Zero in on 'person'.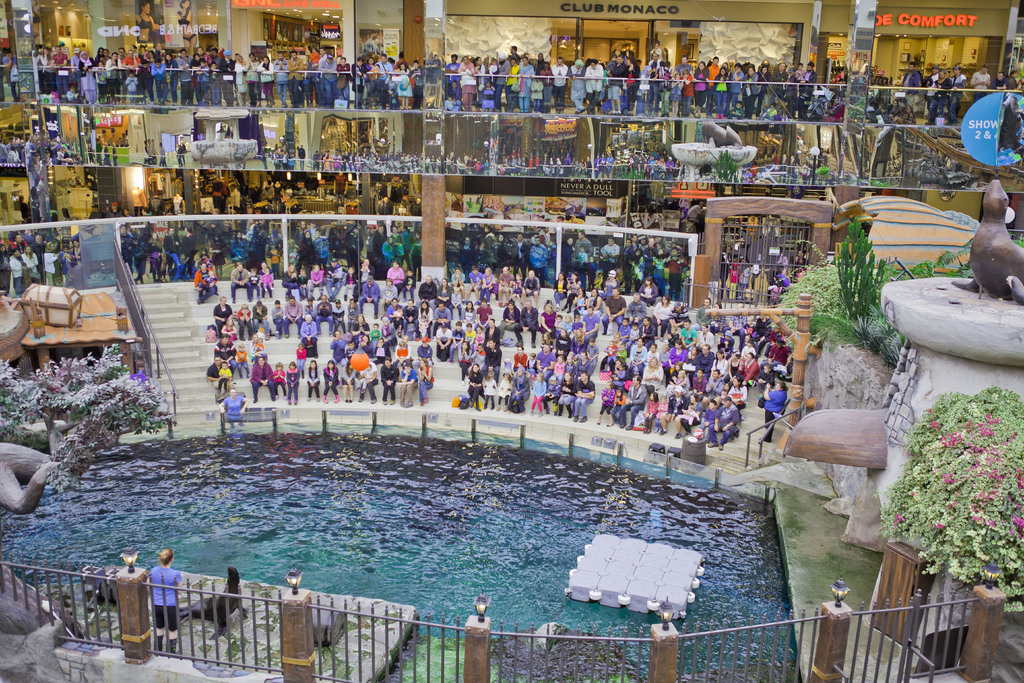
Zeroed in: <bbox>152, 543, 204, 652</bbox>.
